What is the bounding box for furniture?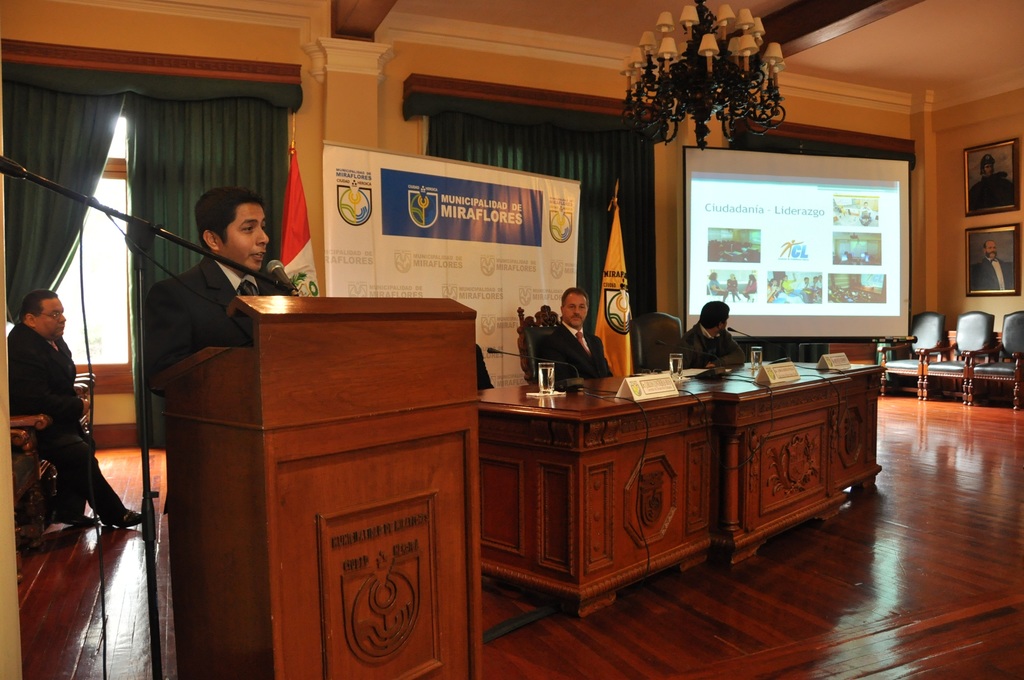
detection(865, 309, 1023, 410).
